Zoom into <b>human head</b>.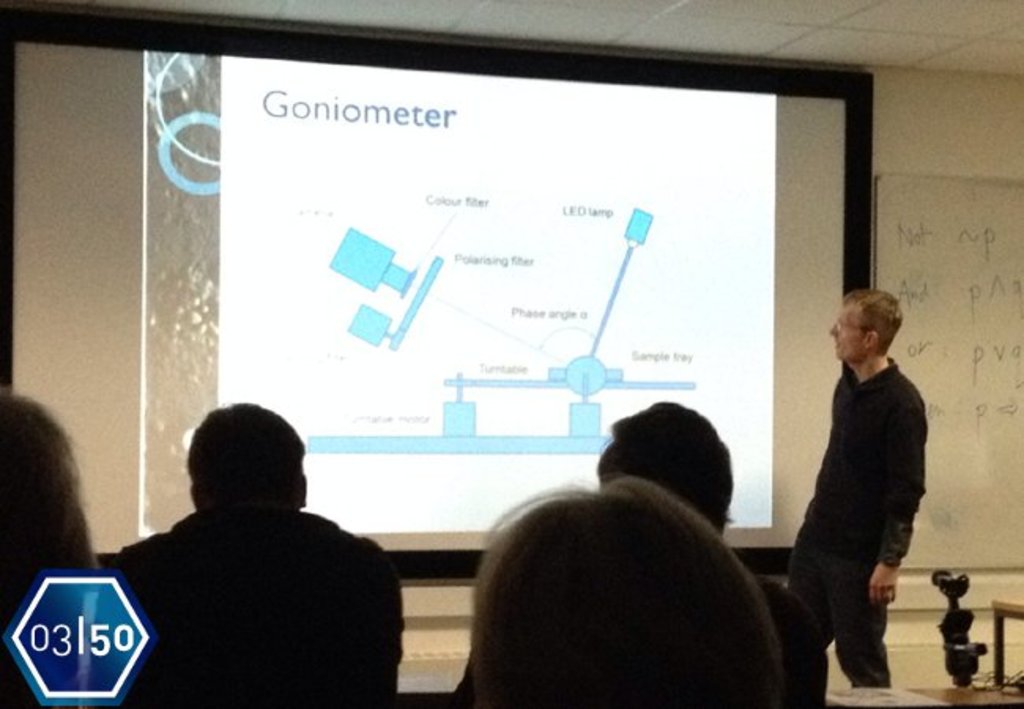
Zoom target: (830, 290, 906, 359).
